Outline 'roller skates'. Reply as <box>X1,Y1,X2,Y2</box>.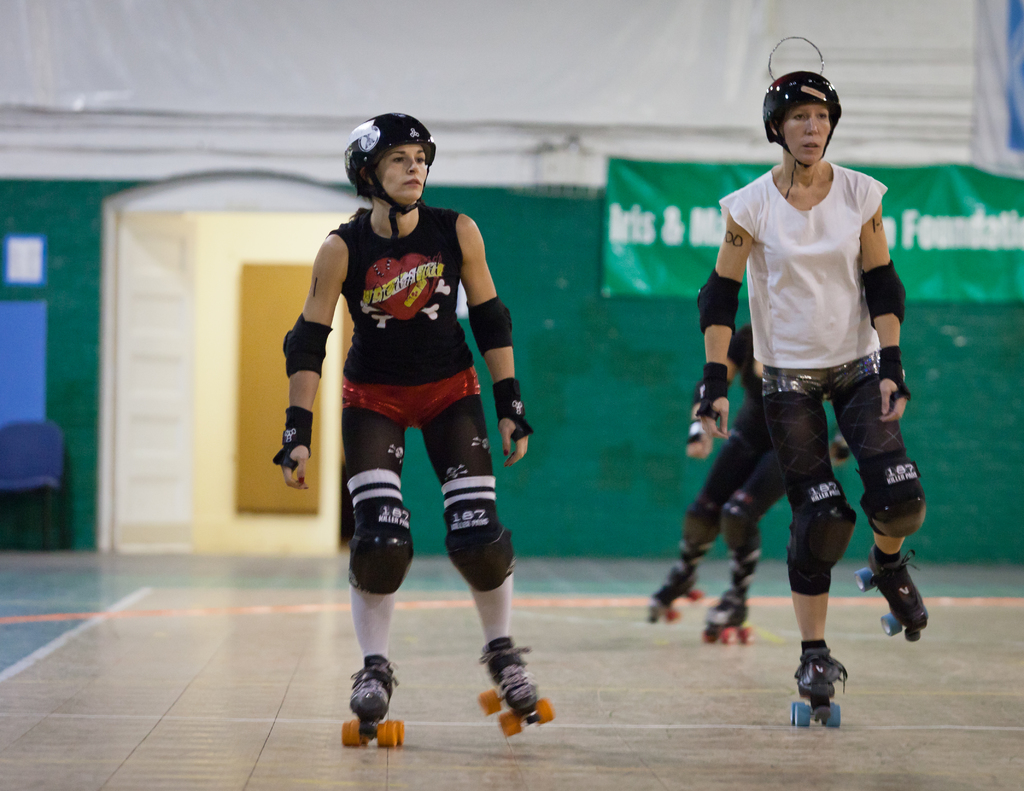
<box>705,586,754,643</box>.
